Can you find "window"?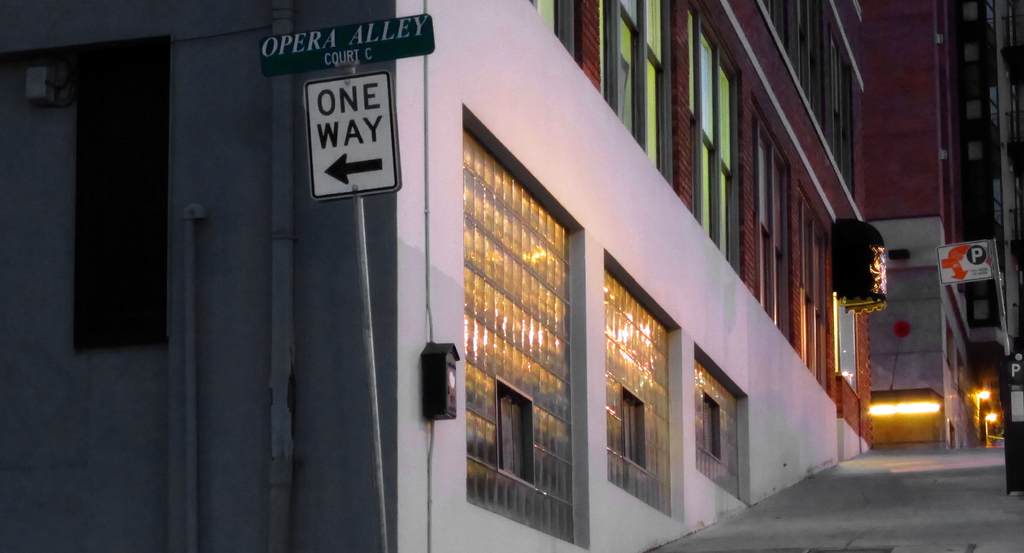
Yes, bounding box: select_region(604, 249, 683, 524).
